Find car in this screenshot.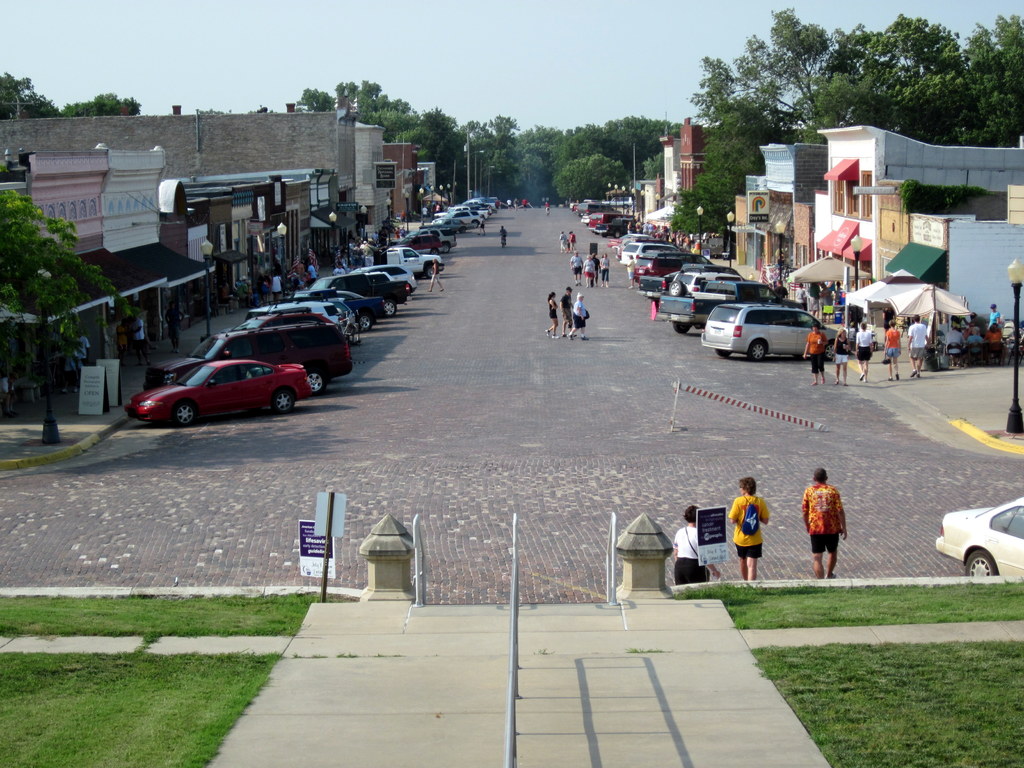
The bounding box for car is 128,329,337,426.
